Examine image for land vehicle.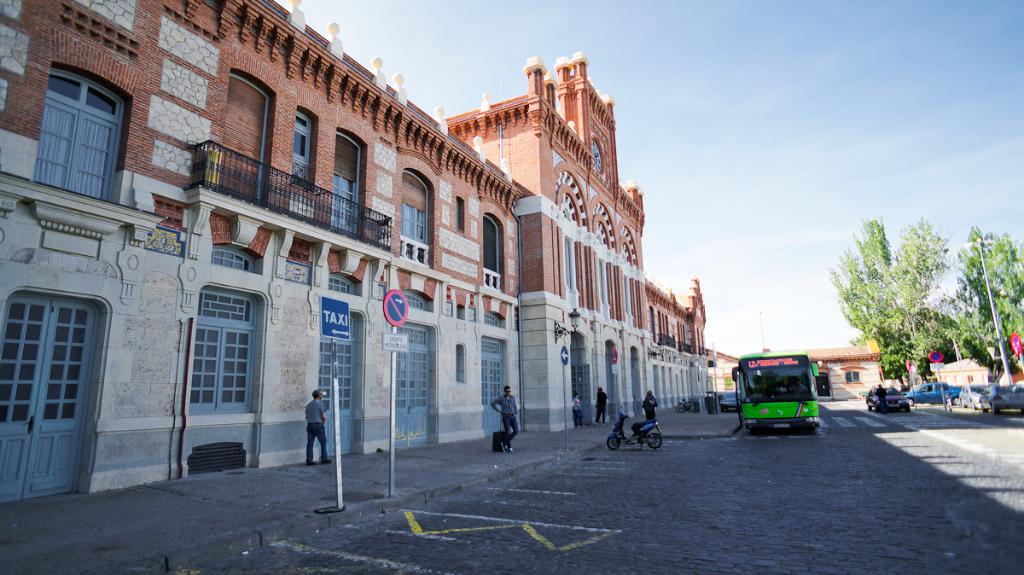
Examination result: bbox=(729, 344, 836, 432).
